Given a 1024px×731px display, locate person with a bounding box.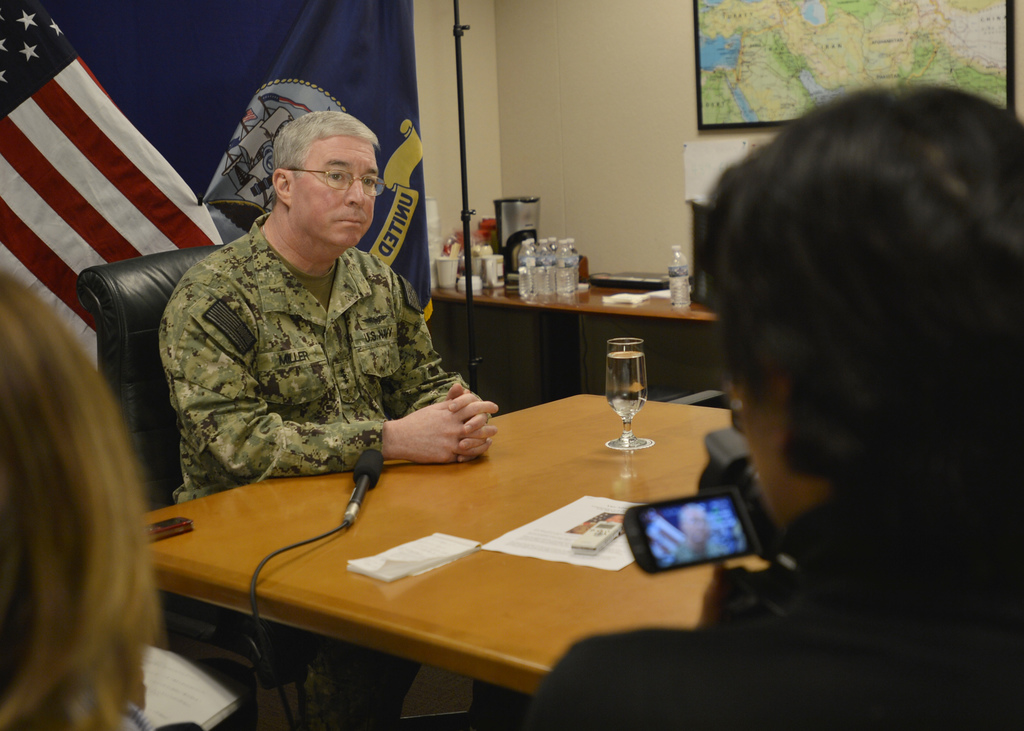
Located: [509, 76, 1023, 730].
